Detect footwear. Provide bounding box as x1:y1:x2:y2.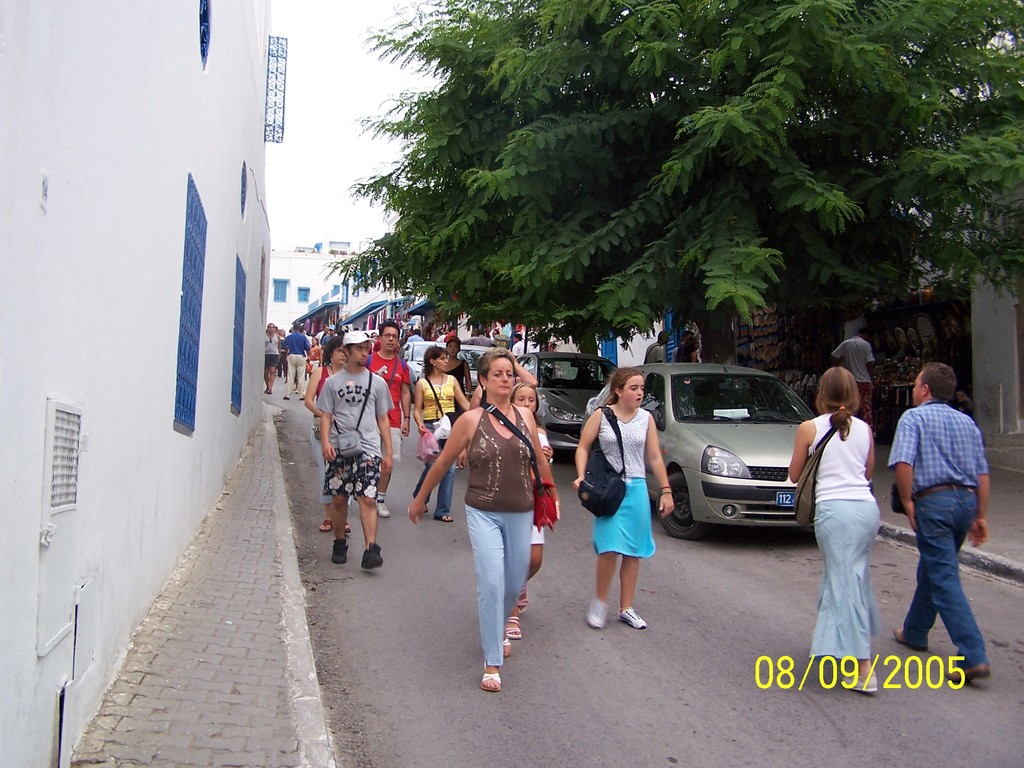
948:661:991:680.
